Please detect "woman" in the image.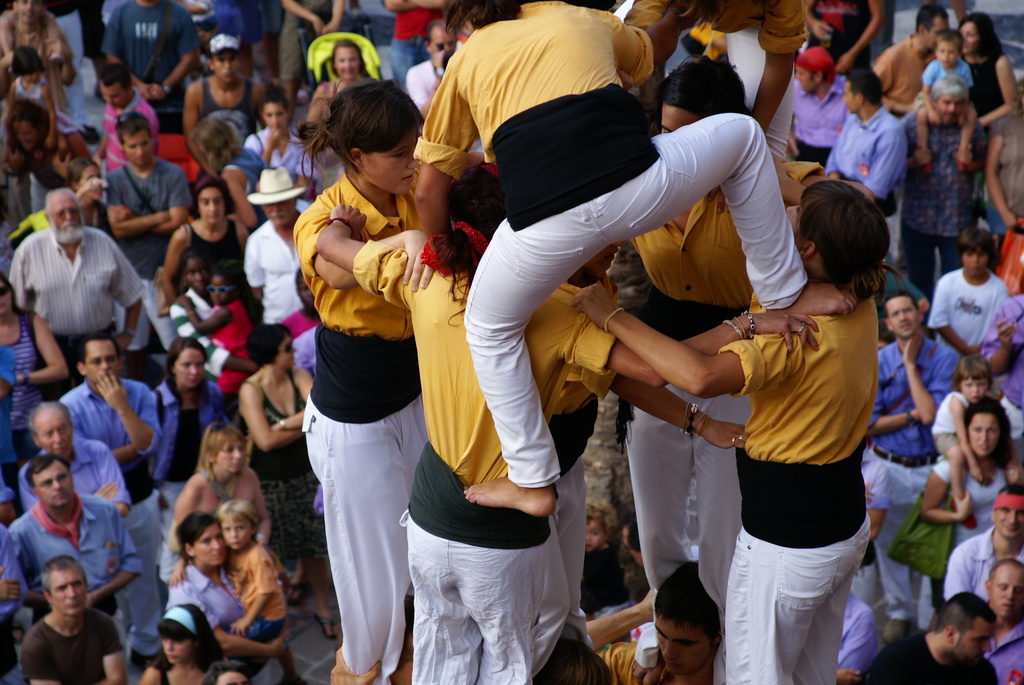
select_region(148, 336, 224, 595).
